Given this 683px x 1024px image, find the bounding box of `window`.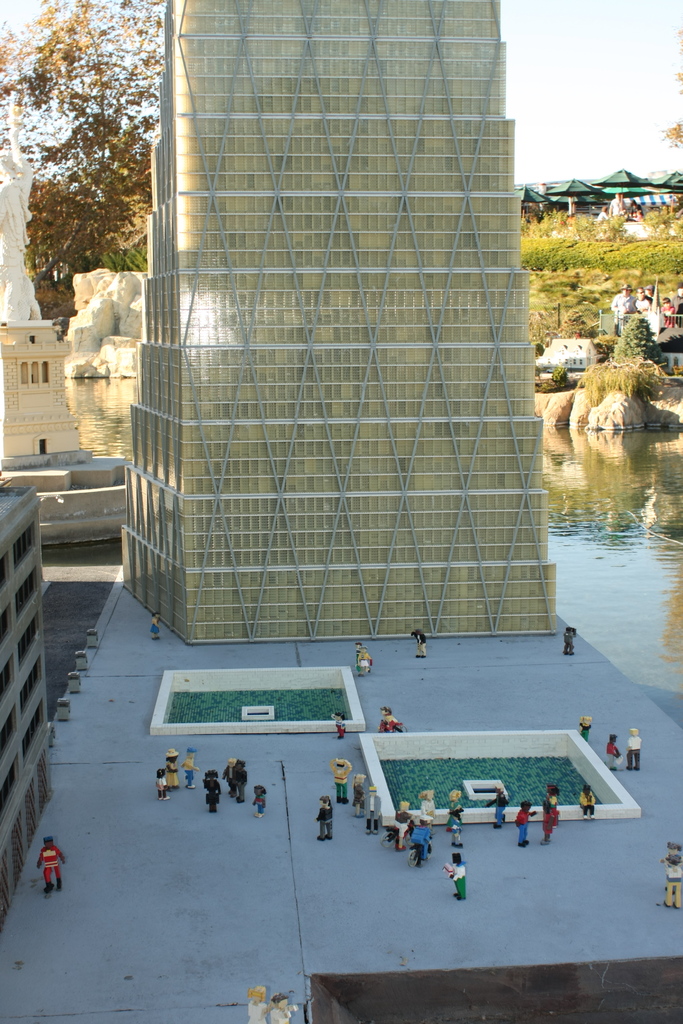
locate(21, 663, 43, 719).
